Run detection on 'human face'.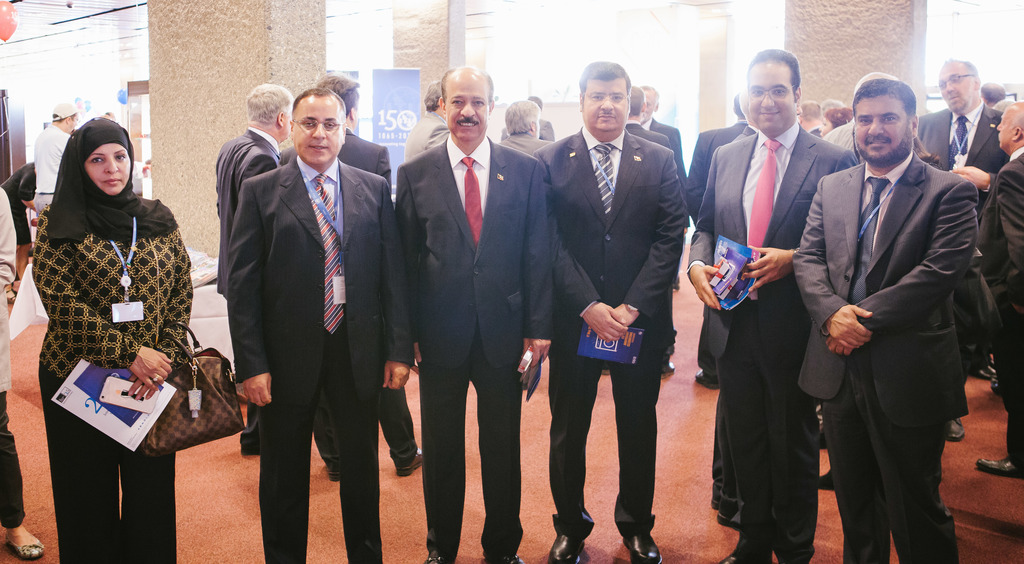
Result: x1=1002 y1=110 x2=1016 y2=144.
